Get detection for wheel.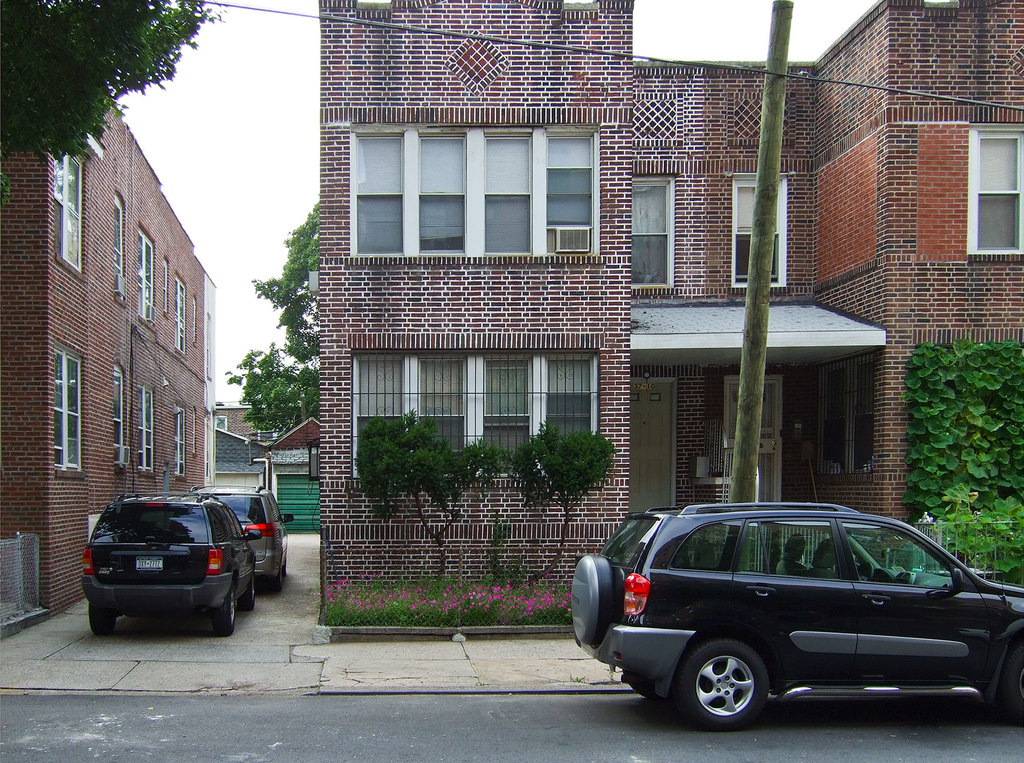
Detection: 570,556,614,644.
